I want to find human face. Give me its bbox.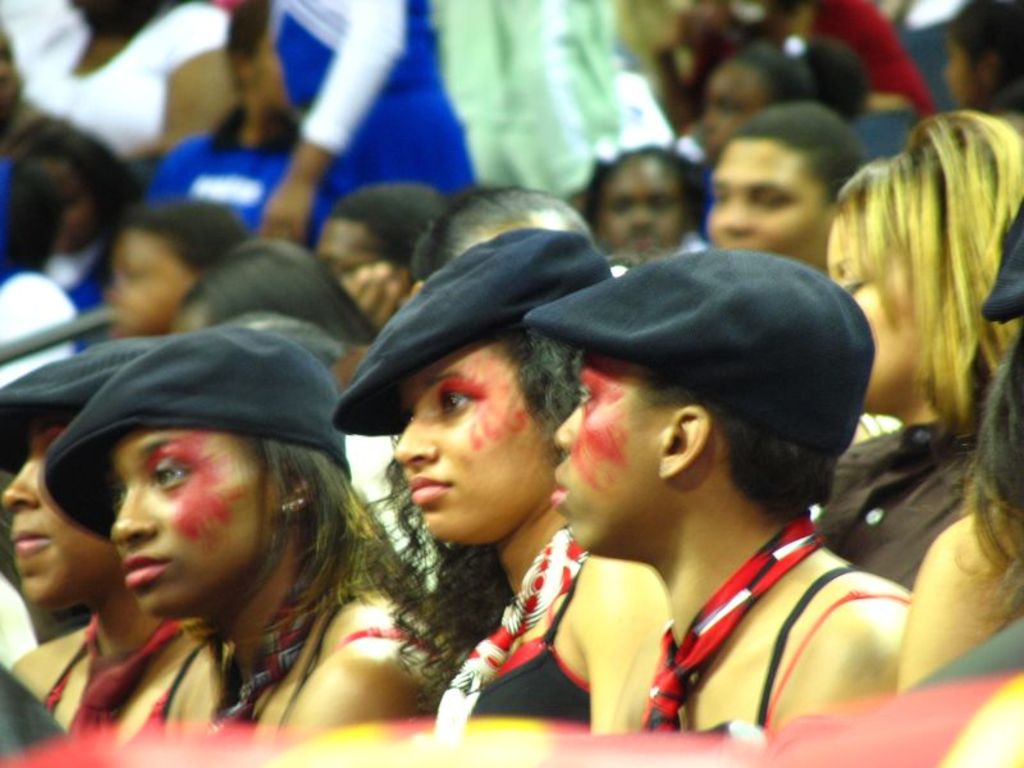
<bbox>28, 157, 111, 246</bbox>.
